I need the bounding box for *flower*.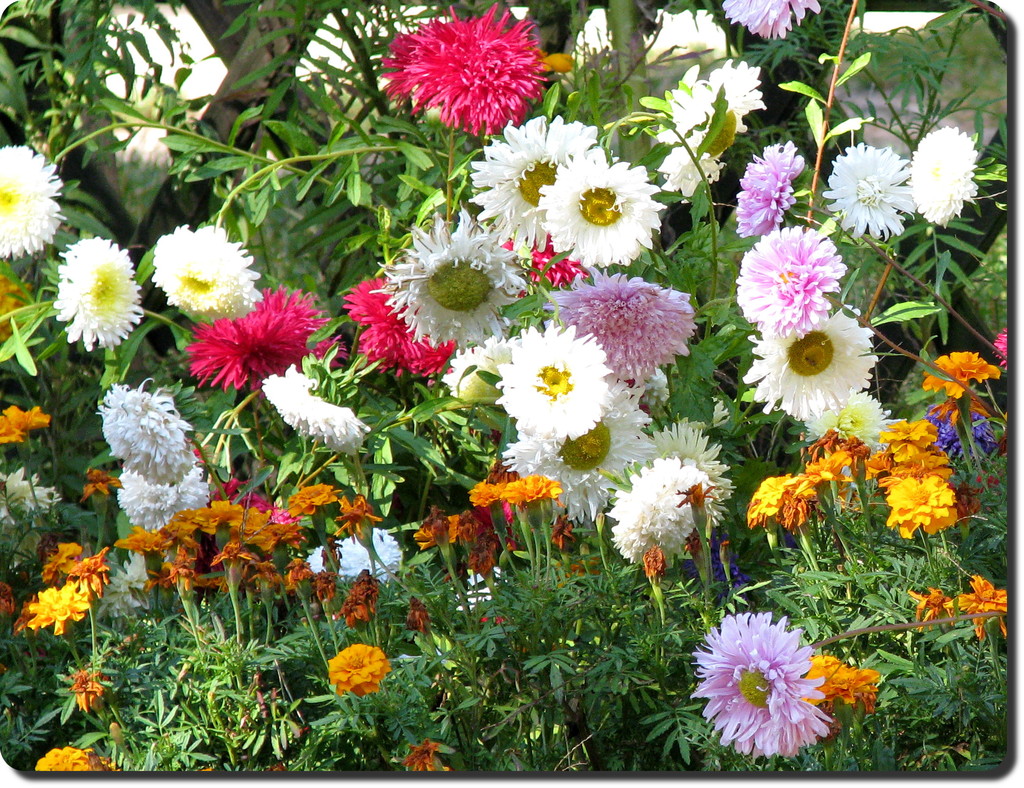
Here it is: <region>949, 578, 1006, 632</region>.
